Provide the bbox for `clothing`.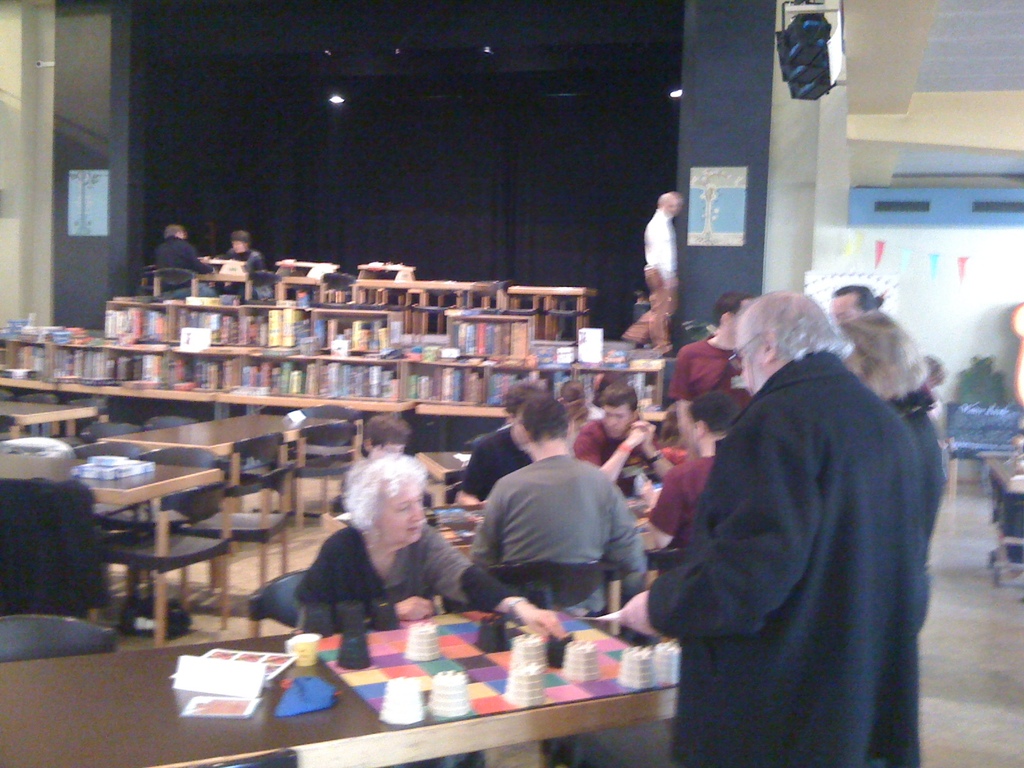
<region>631, 208, 675, 354</region>.
